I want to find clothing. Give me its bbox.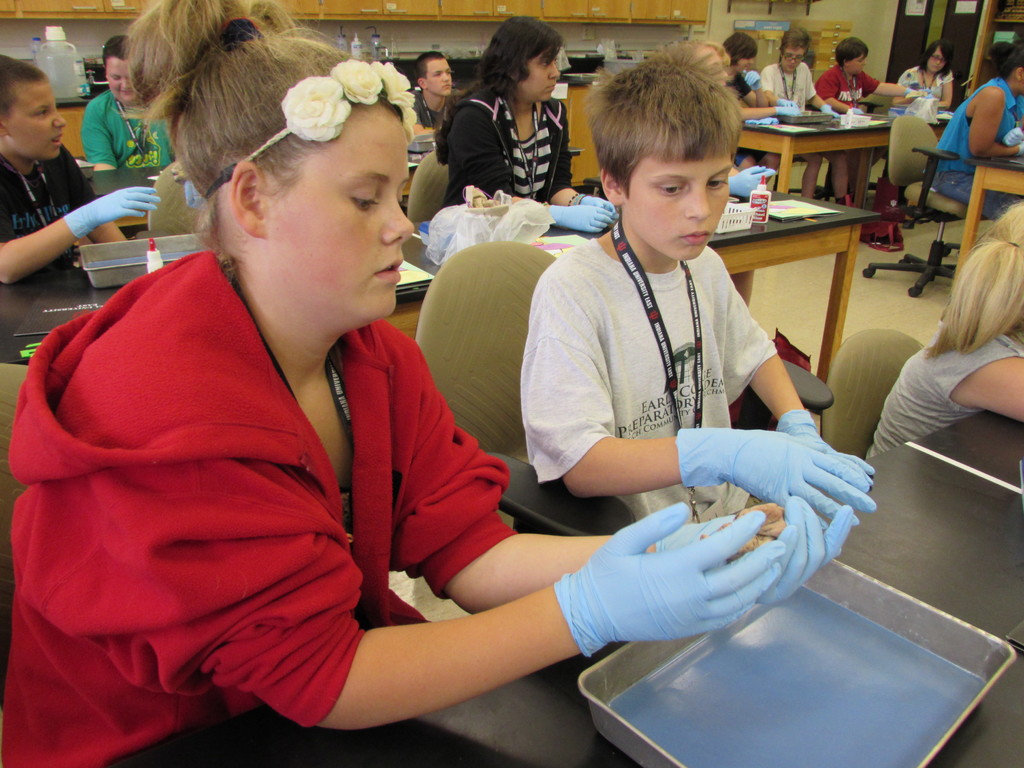
select_region(892, 65, 979, 113).
